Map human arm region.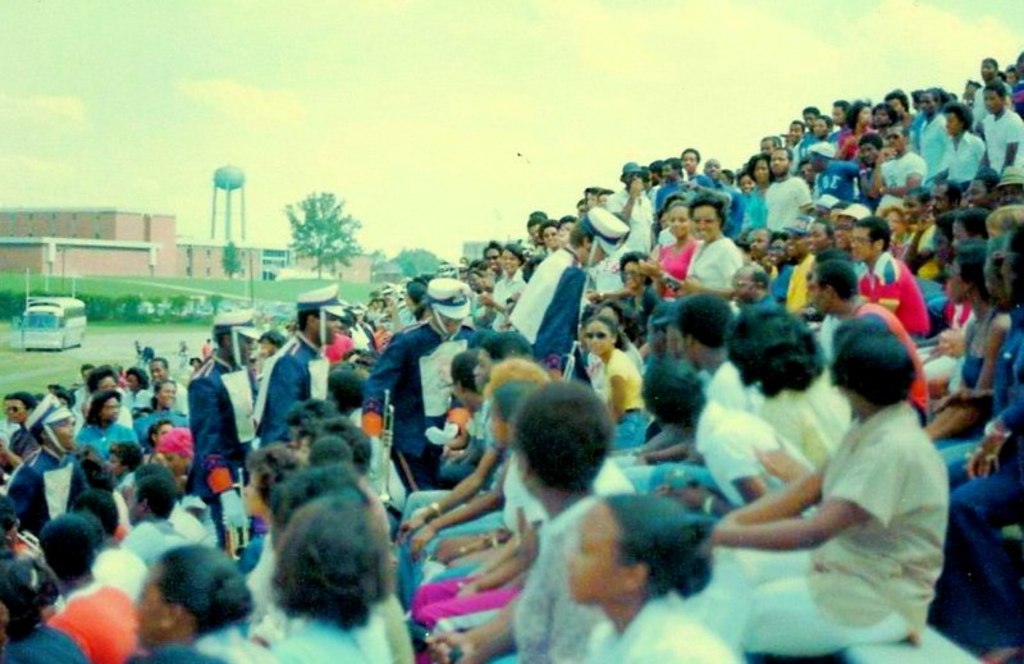
Mapped to rect(630, 260, 682, 292).
